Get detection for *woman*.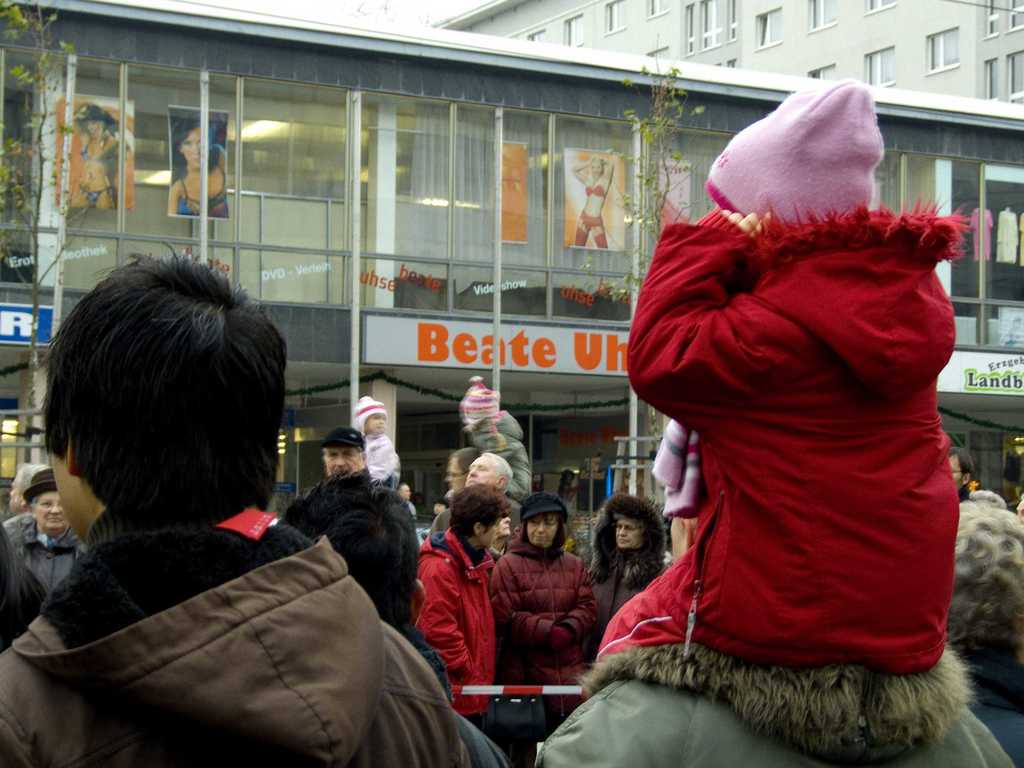
Detection: locate(6, 467, 97, 600).
